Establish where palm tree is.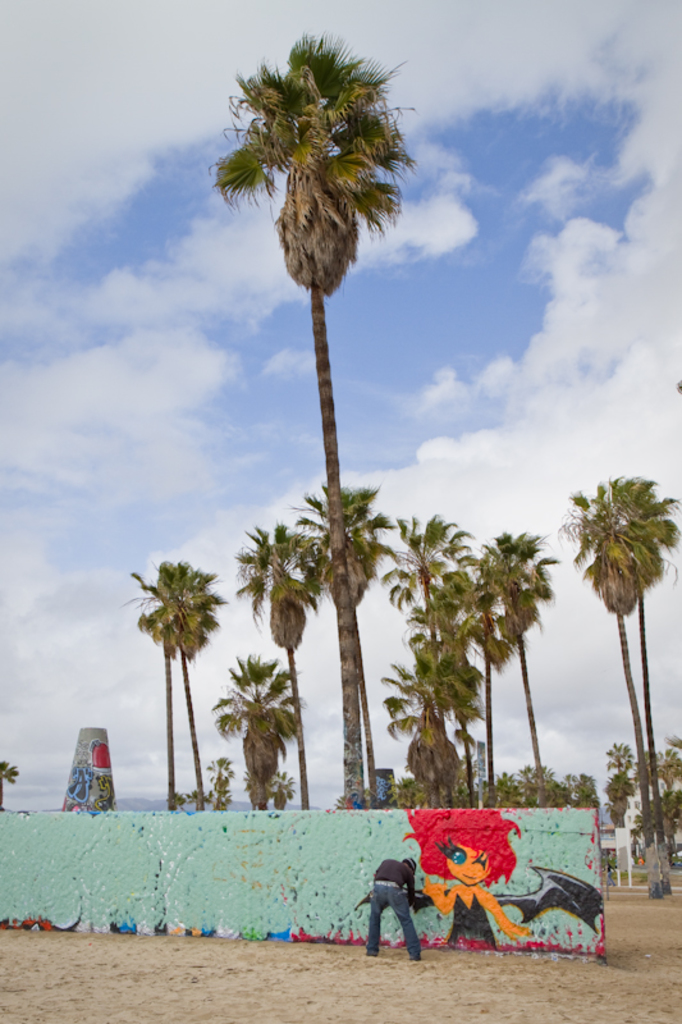
Established at region(124, 562, 216, 842).
